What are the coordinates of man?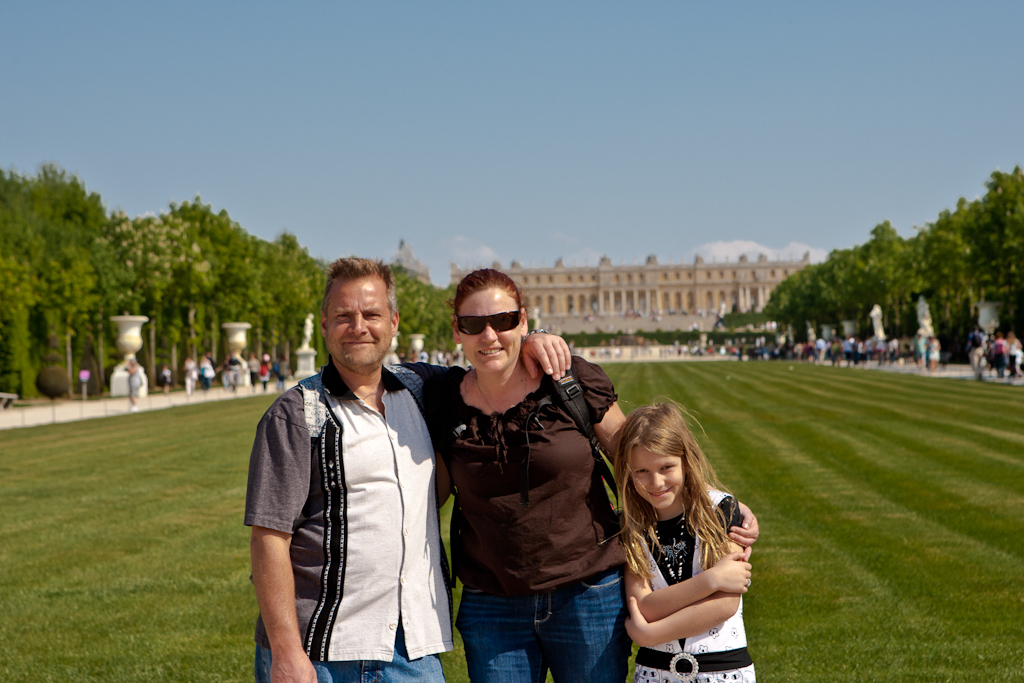
BBox(241, 256, 573, 682).
